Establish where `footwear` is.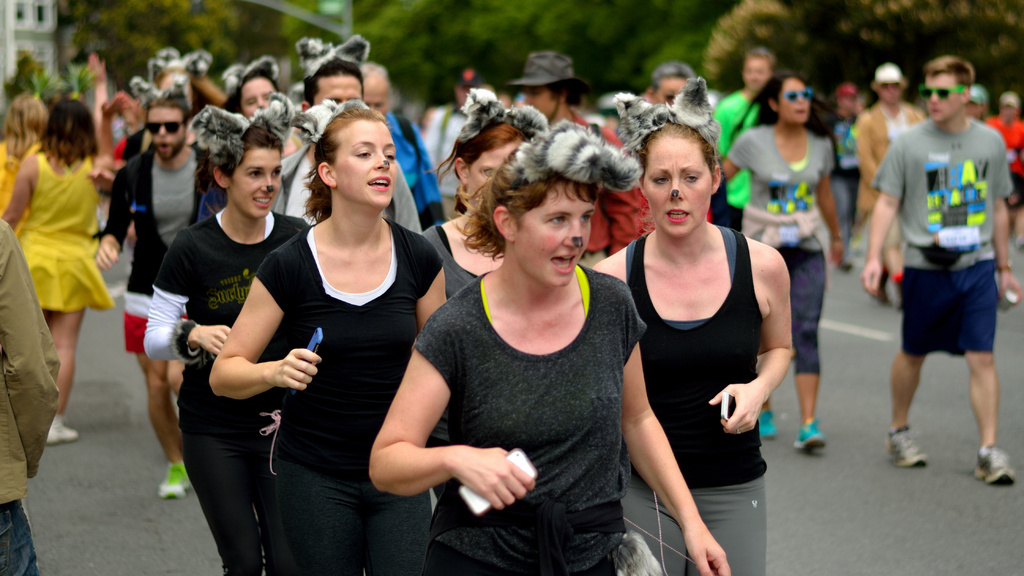
Established at bbox=[789, 419, 833, 452].
